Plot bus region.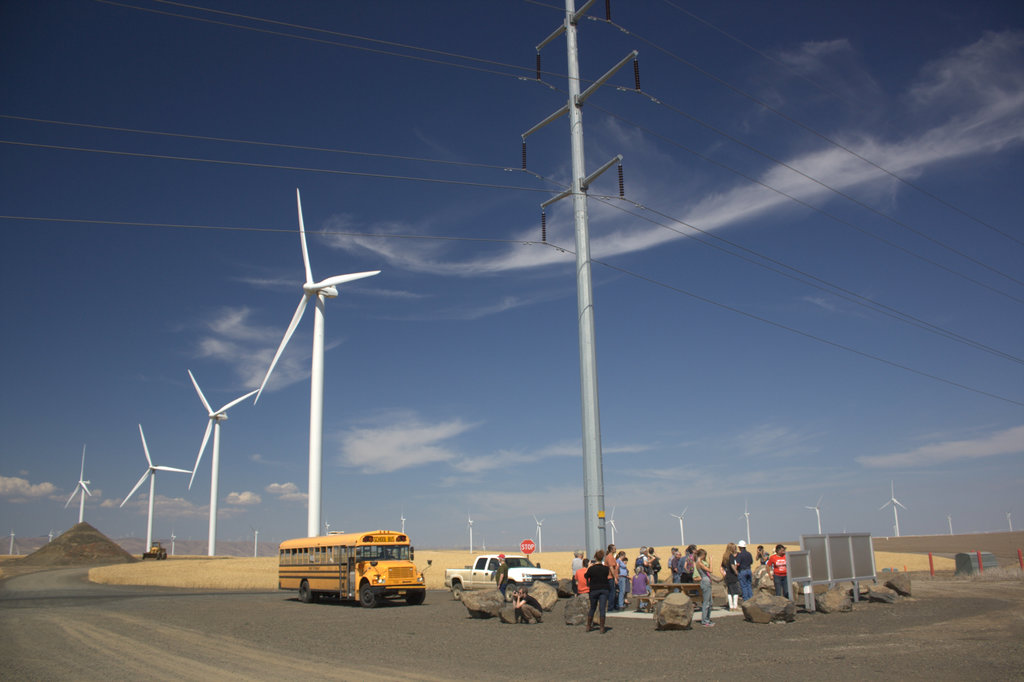
Plotted at (275,526,431,608).
